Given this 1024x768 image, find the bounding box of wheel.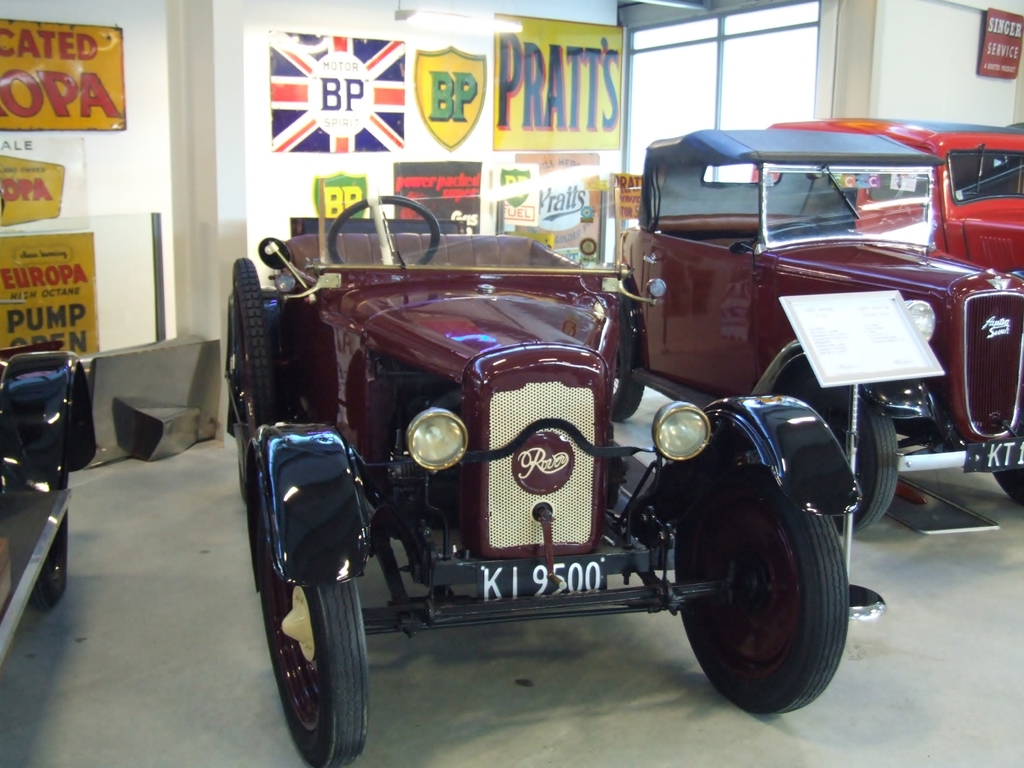
781/365/897/536.
